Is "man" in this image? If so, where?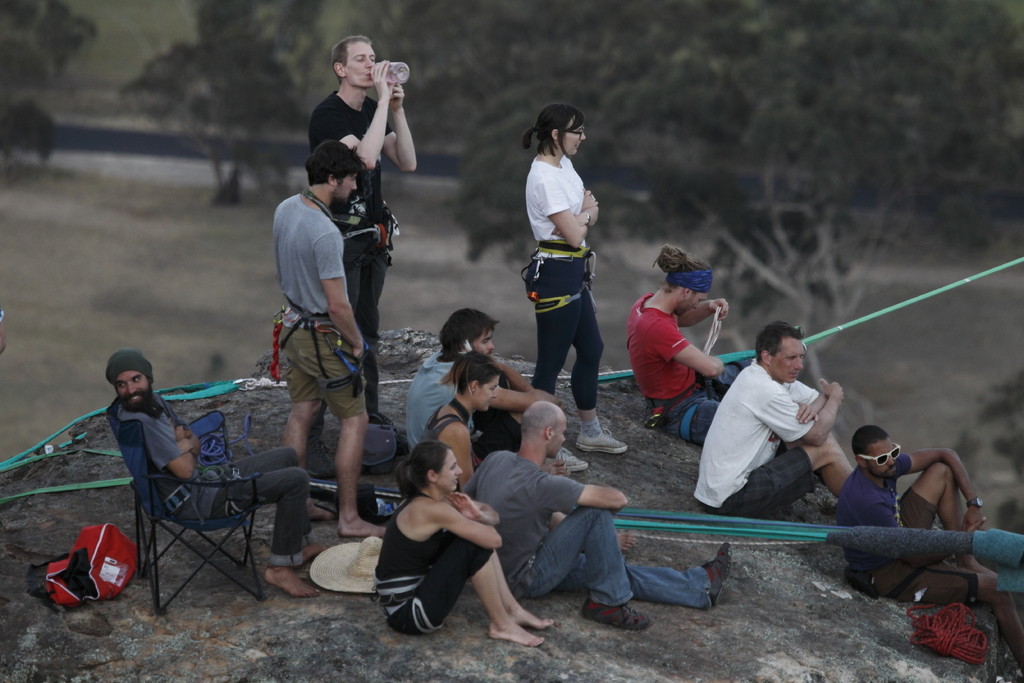
Yes, at bbox=(408, 308, 588, 471).
